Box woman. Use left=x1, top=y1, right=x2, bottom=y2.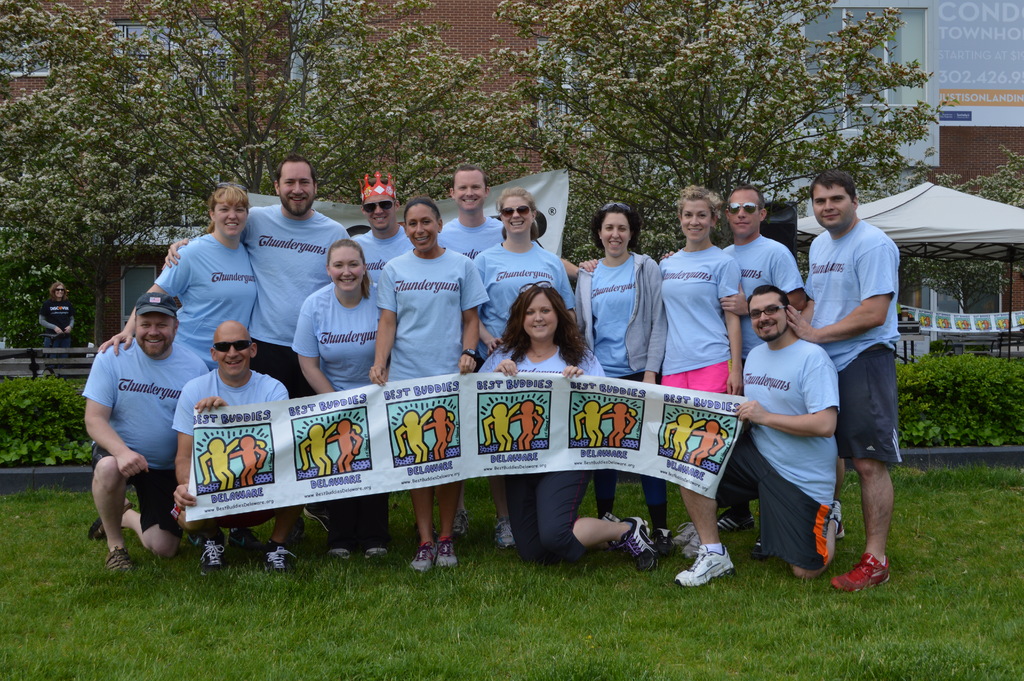
left=372, top=199, right=496, bottom=568.
